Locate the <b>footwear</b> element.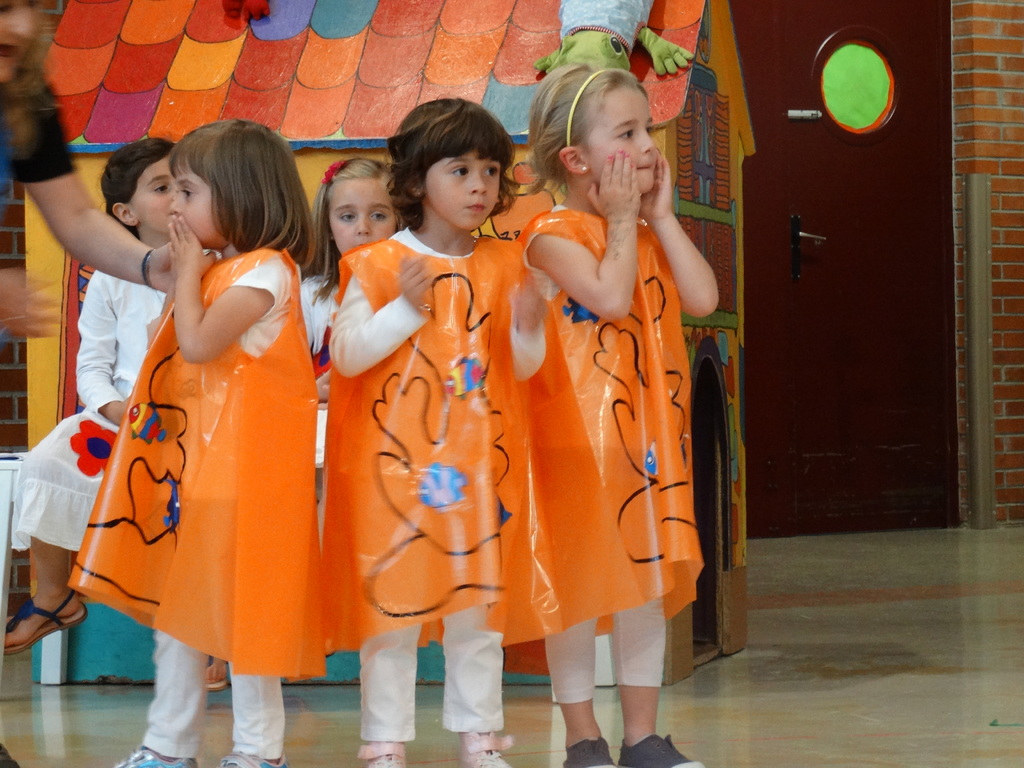
Element bbox: box(1, 594, 88, 659).
